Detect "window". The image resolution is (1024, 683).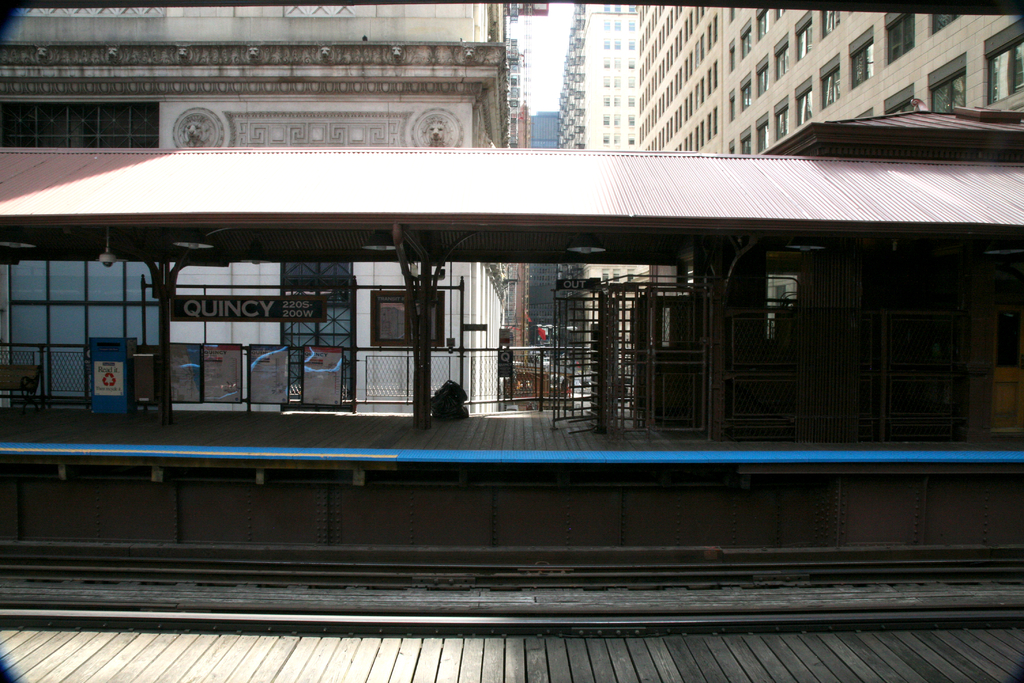
bbox=[726, 40, 743, 69].
